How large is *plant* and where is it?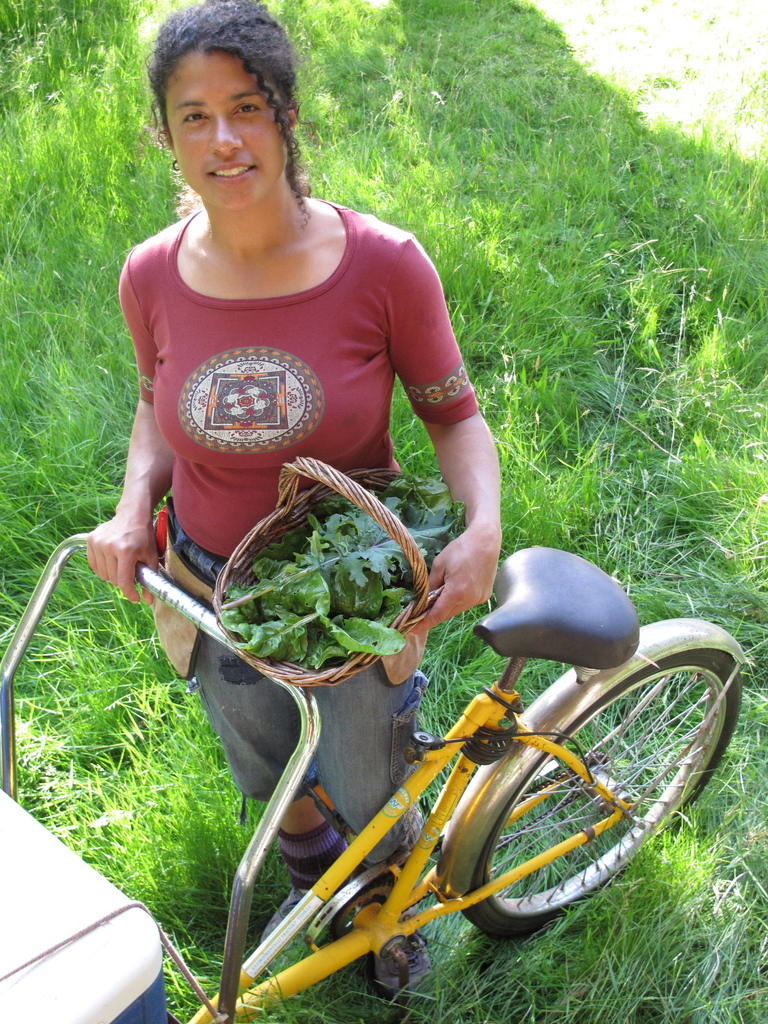
Bounding box: box(0, 0, 767, 1023).
